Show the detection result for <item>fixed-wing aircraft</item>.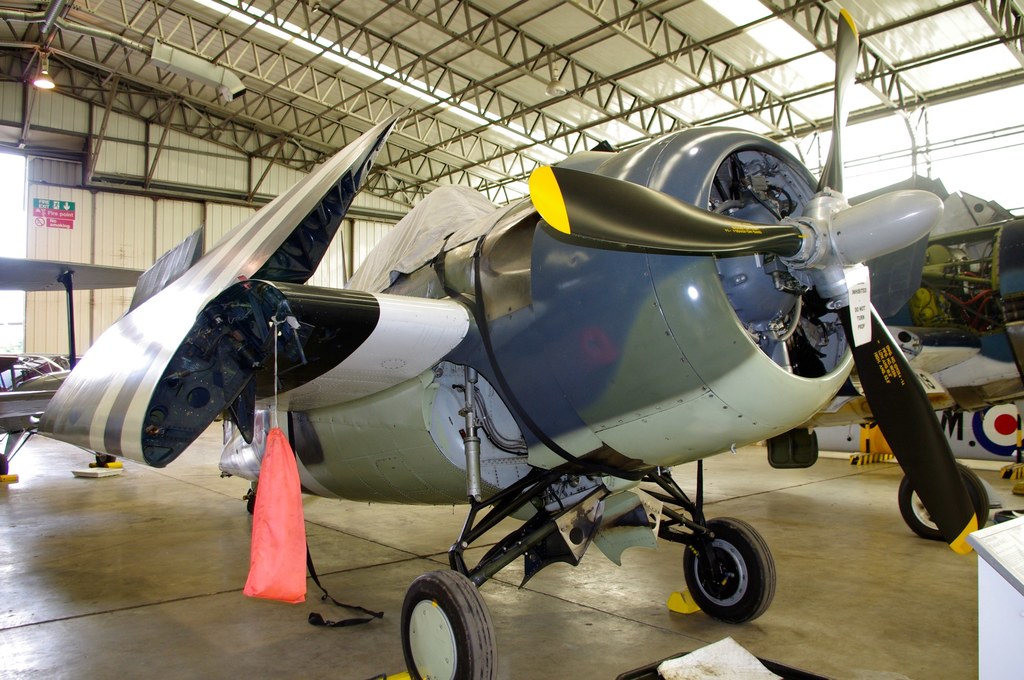
[x1=24, y1=94, x2=980, y2=661].
